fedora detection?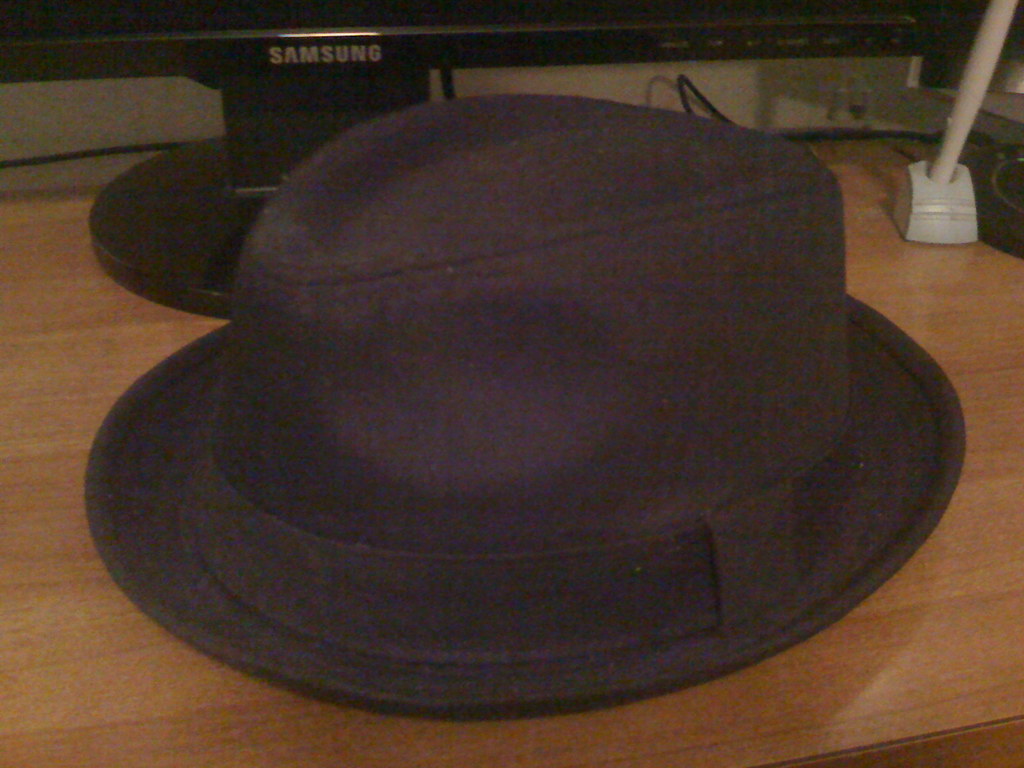
region(79, 92, 970, 720)
